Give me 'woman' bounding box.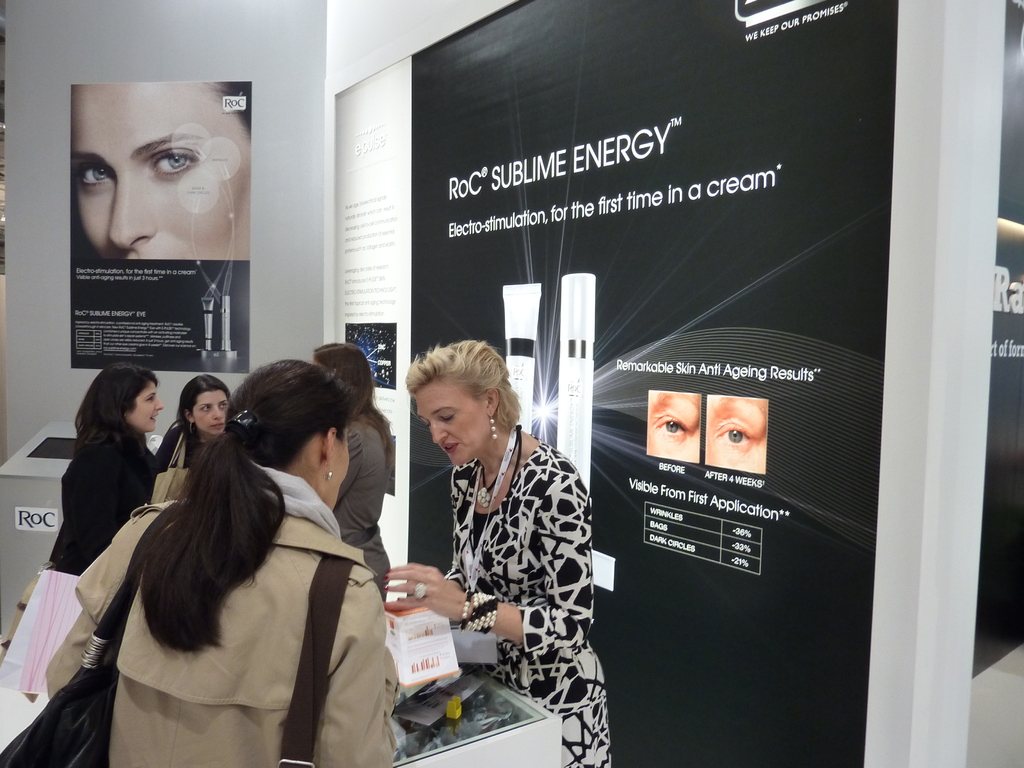
pyautogui.locateOnScreen(177, 363, 240, 457).
